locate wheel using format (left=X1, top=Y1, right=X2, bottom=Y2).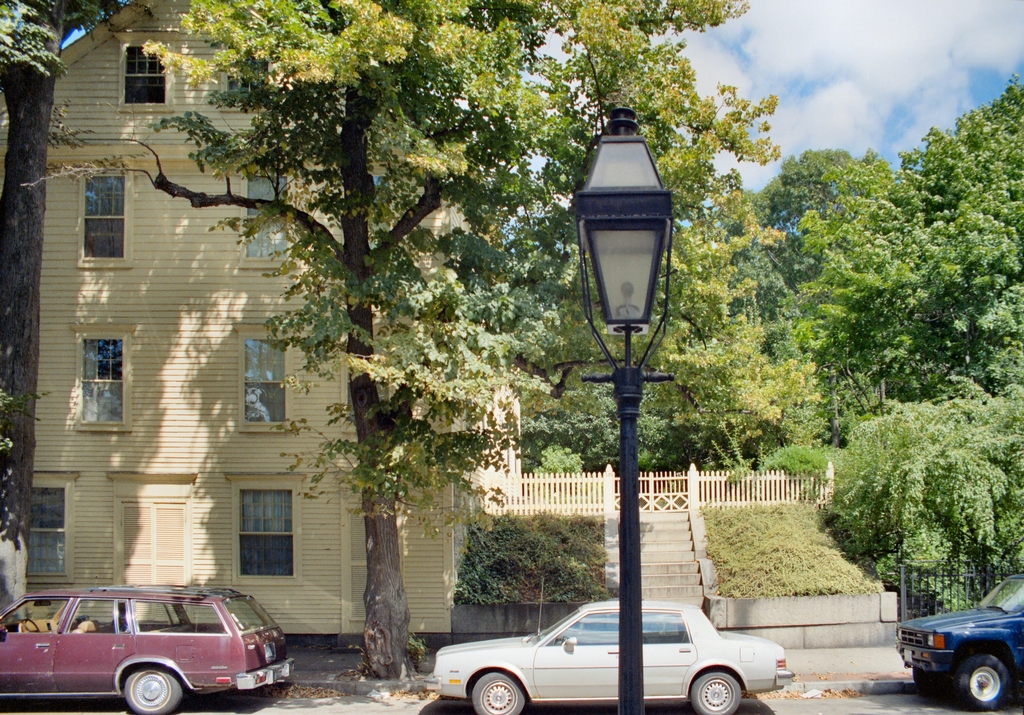
(left=954, top=653, right=1007, bottom=713).
